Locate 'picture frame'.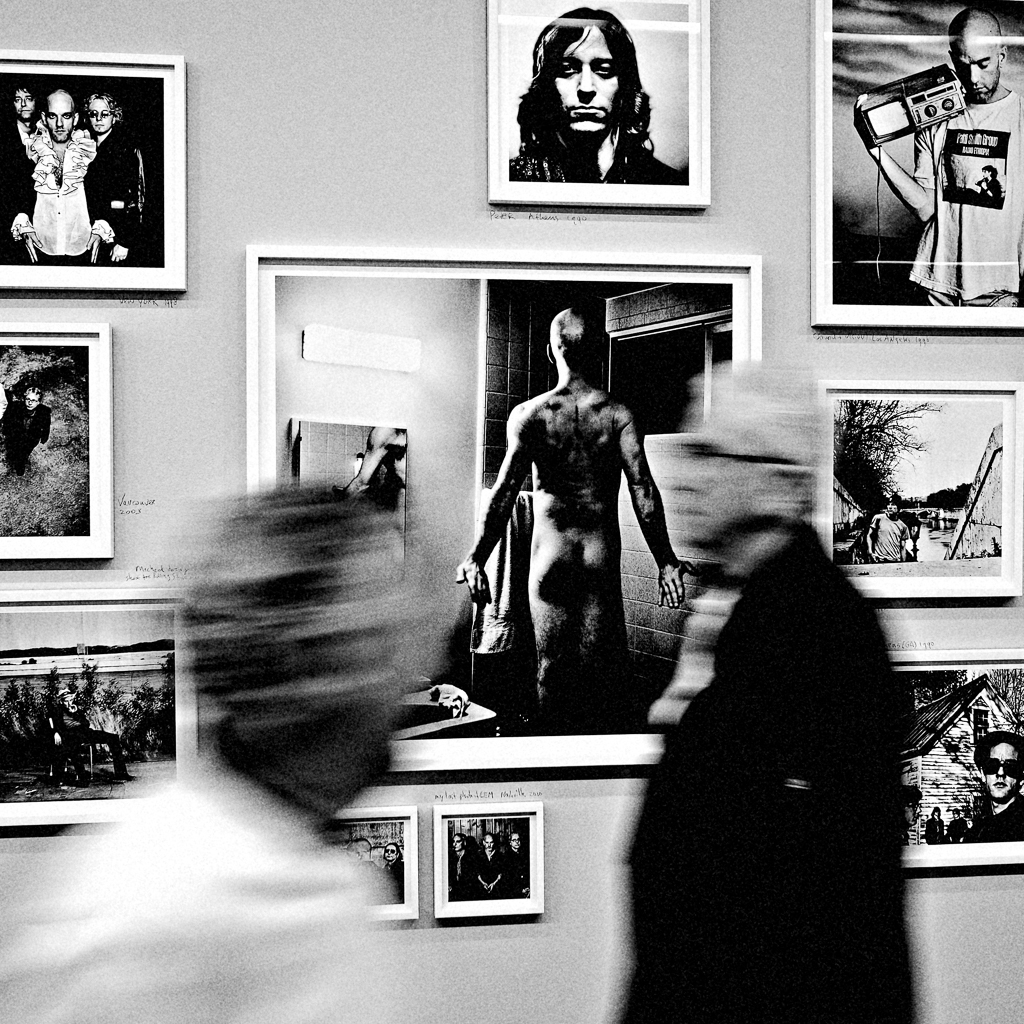
Bounding box: [0,35,196,287].
